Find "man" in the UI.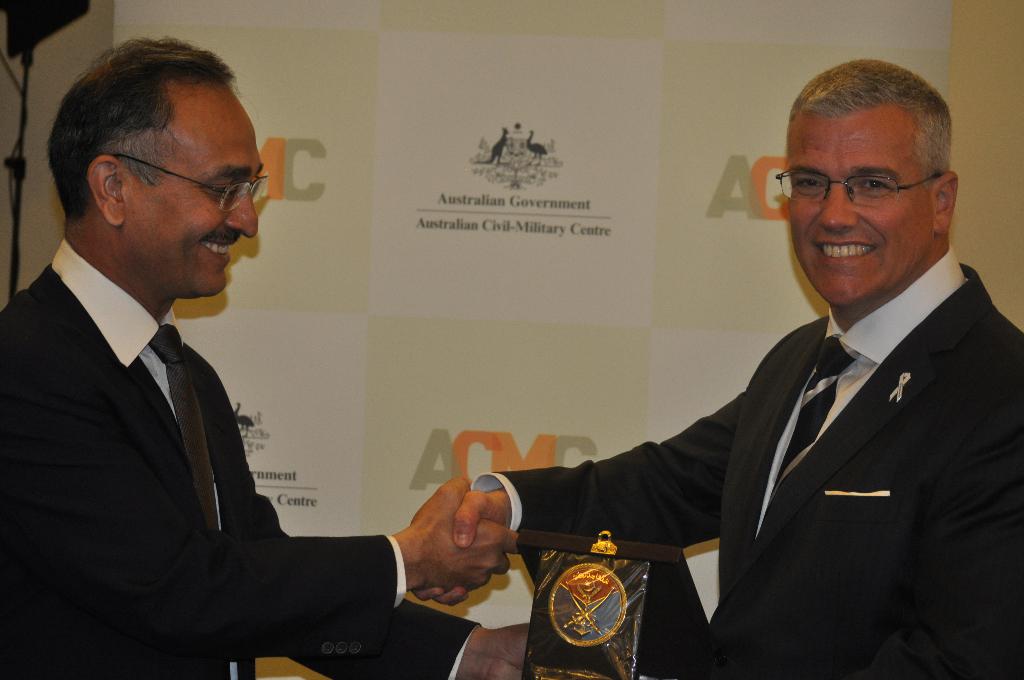
UI element at (left=25, top=58, right=477, bottom=672).
